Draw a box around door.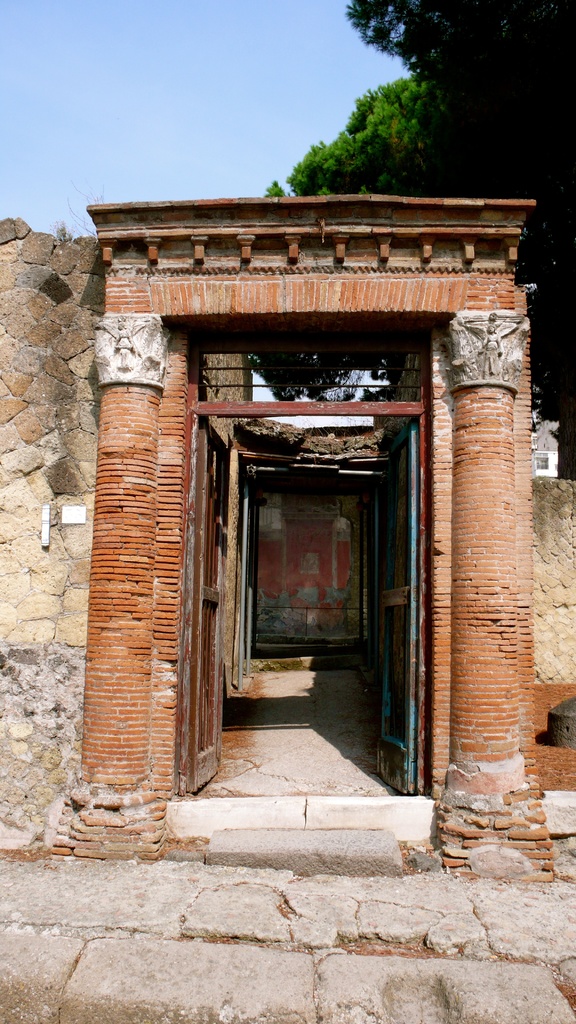
182, 414, 229, 801.
